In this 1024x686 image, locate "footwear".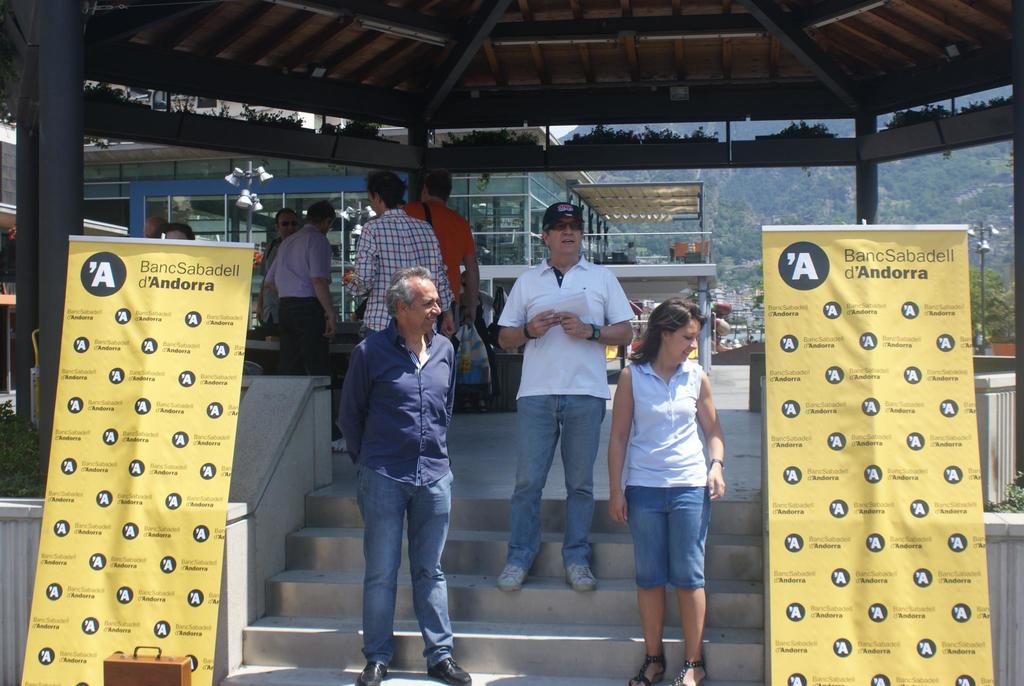
Bounding box: <bbox>629, 648, 666, 685</bbox>.
